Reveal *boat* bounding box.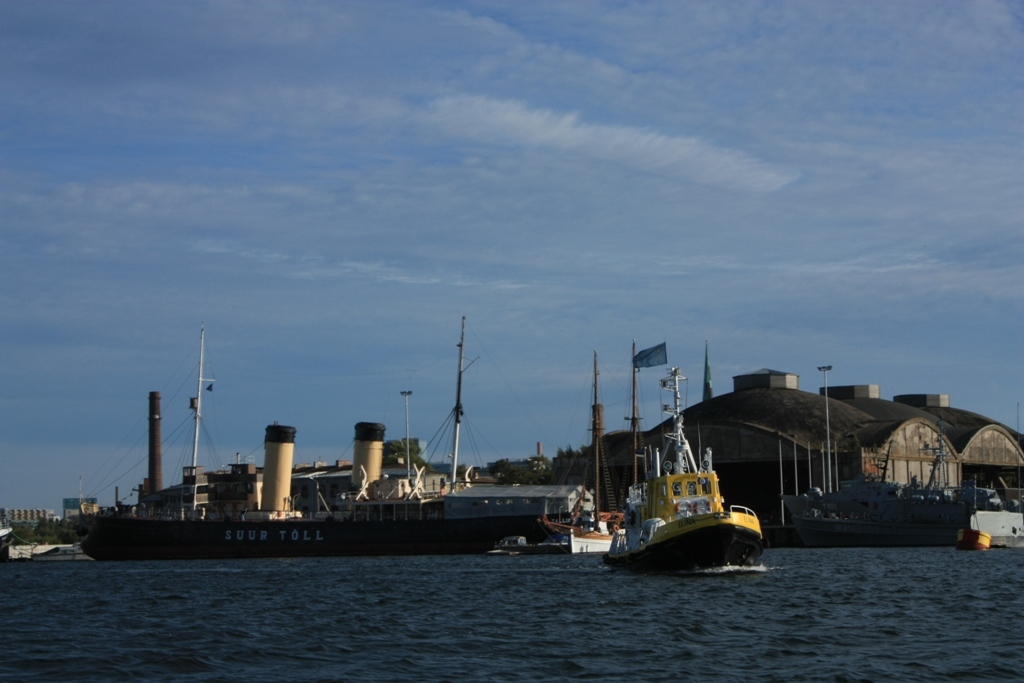
Revealed: BBox(71, 505, 579, 564).
